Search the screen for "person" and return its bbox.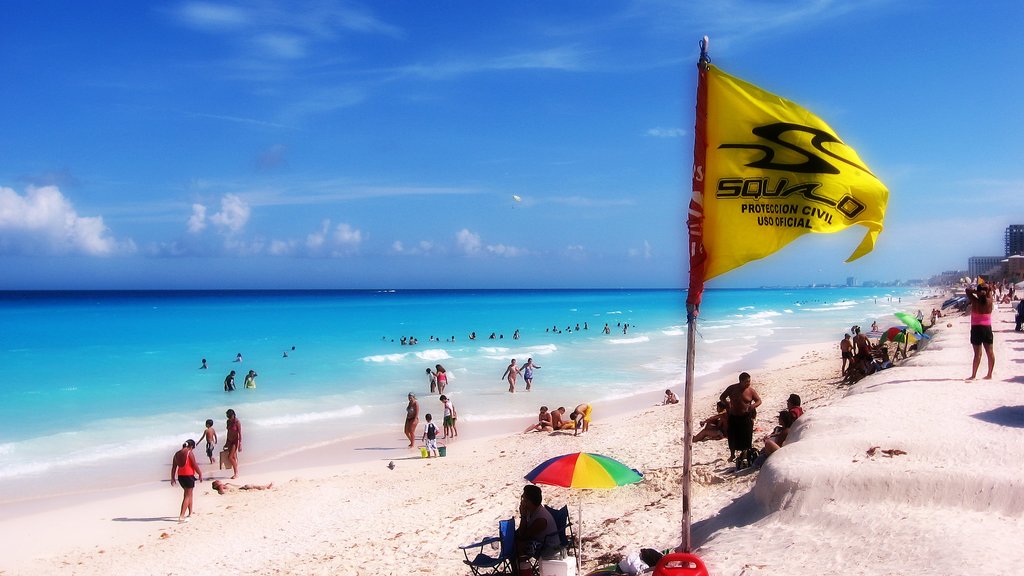
Found: 504 359 519 385.
